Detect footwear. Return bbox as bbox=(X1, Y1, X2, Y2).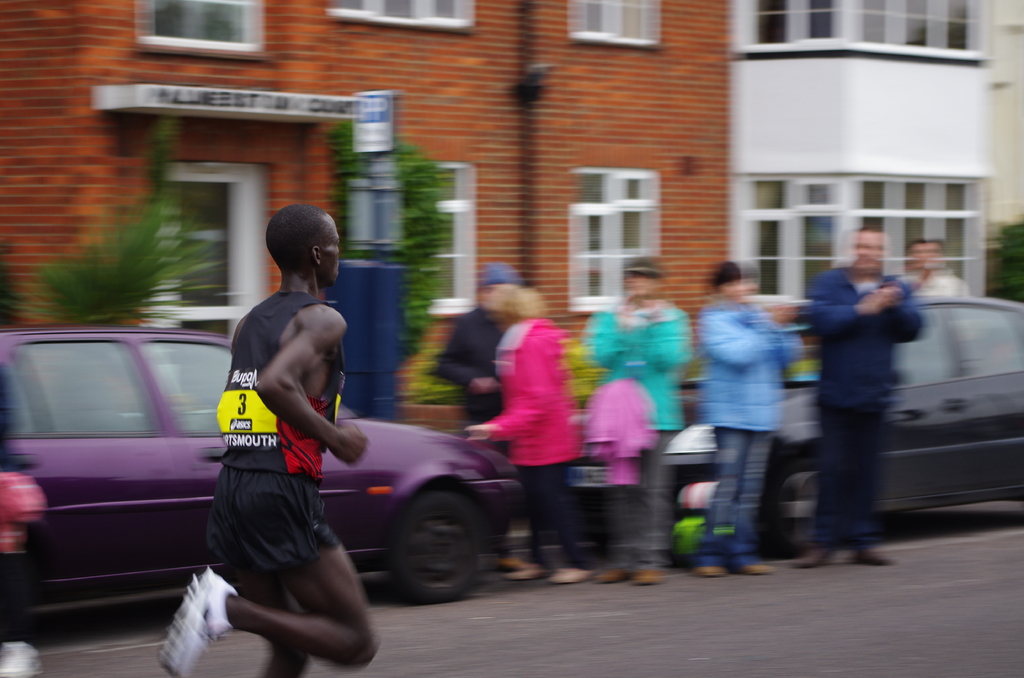
bbox=(497, 556, 522, 571).
